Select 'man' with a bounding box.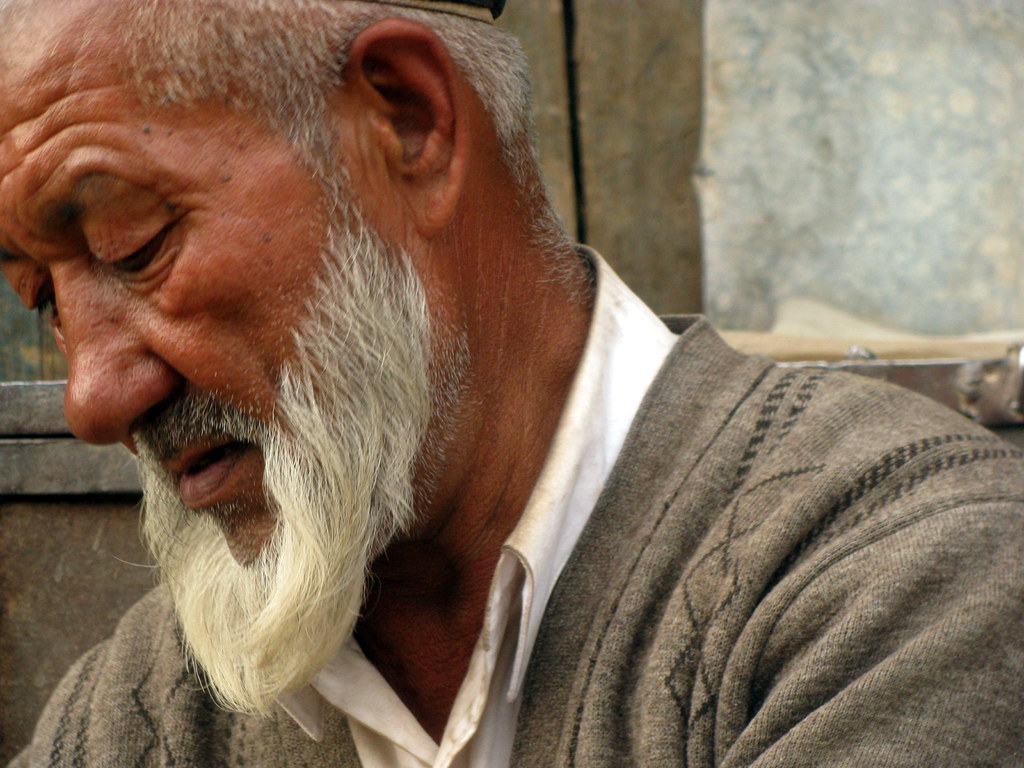
x1=3, y1=0, x2=938, y2=756.
